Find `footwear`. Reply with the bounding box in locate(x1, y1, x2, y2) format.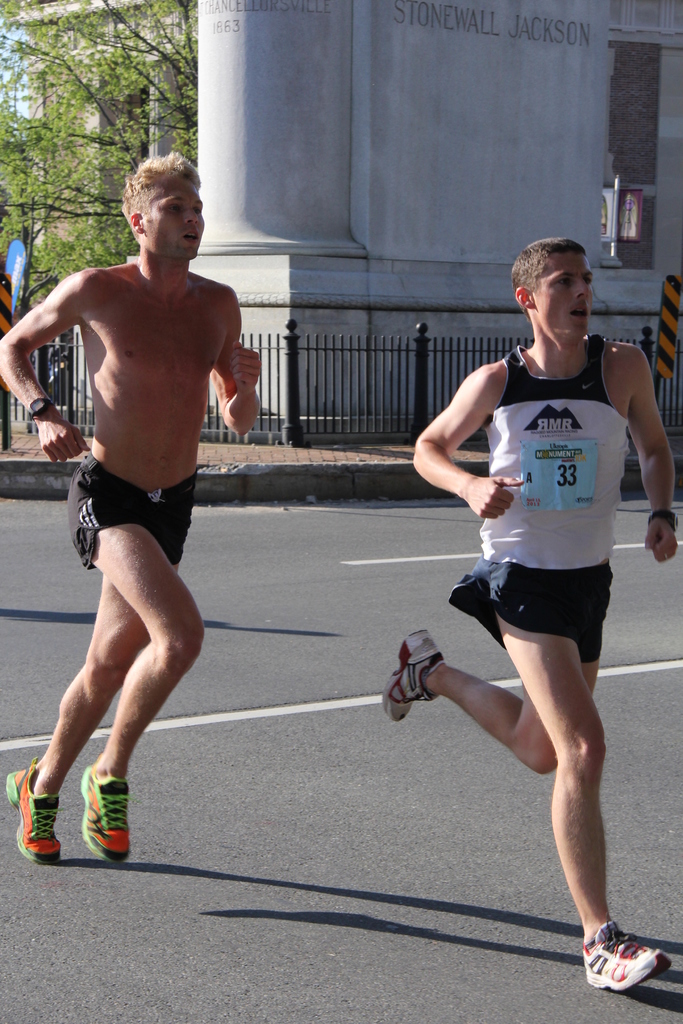
locate(580, 911, 661, 995).
